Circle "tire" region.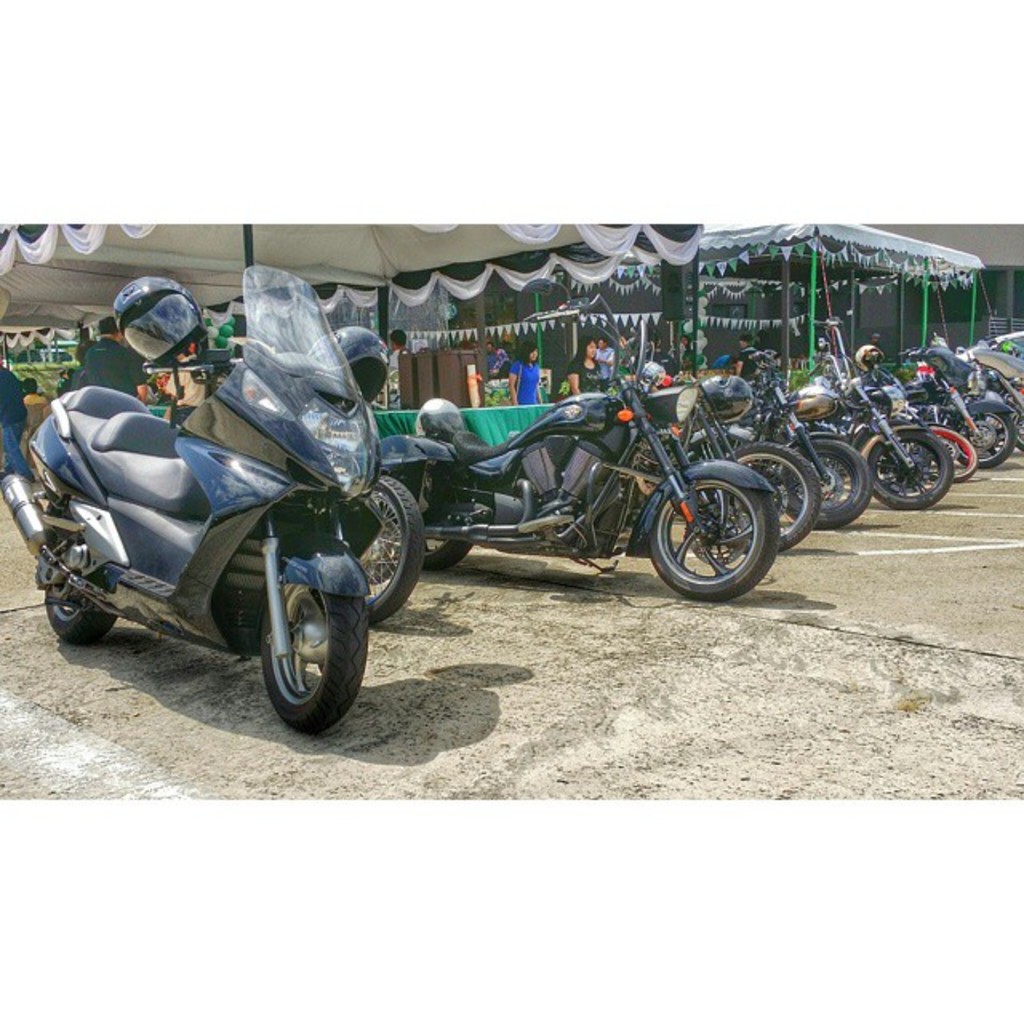
Region: 243/542/358/730.
